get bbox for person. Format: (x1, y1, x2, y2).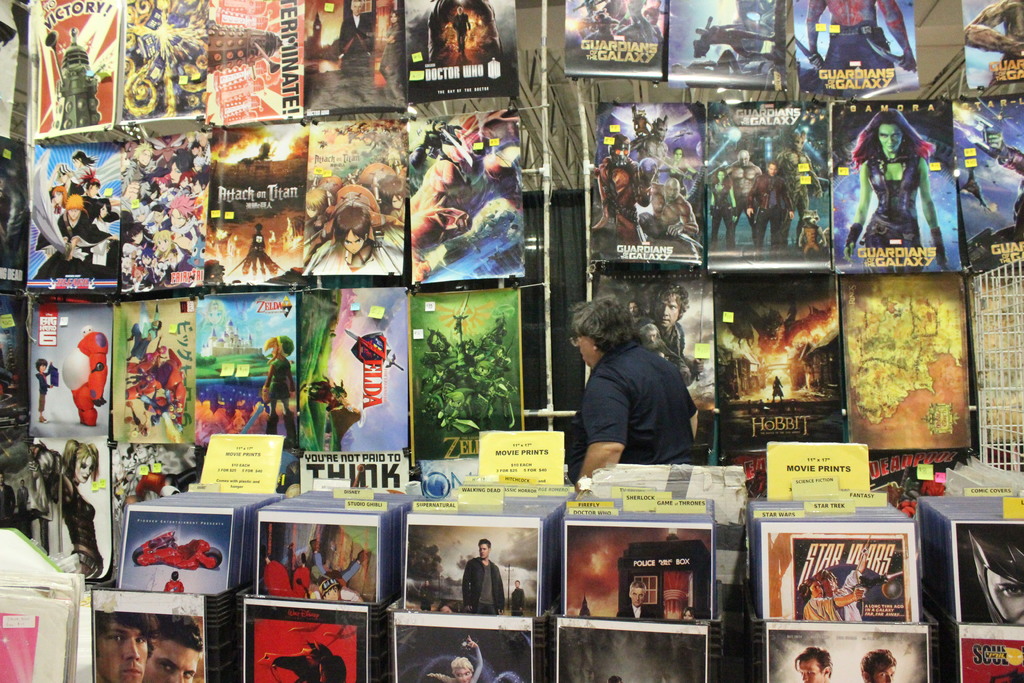
(163, 571, 190, 592).
